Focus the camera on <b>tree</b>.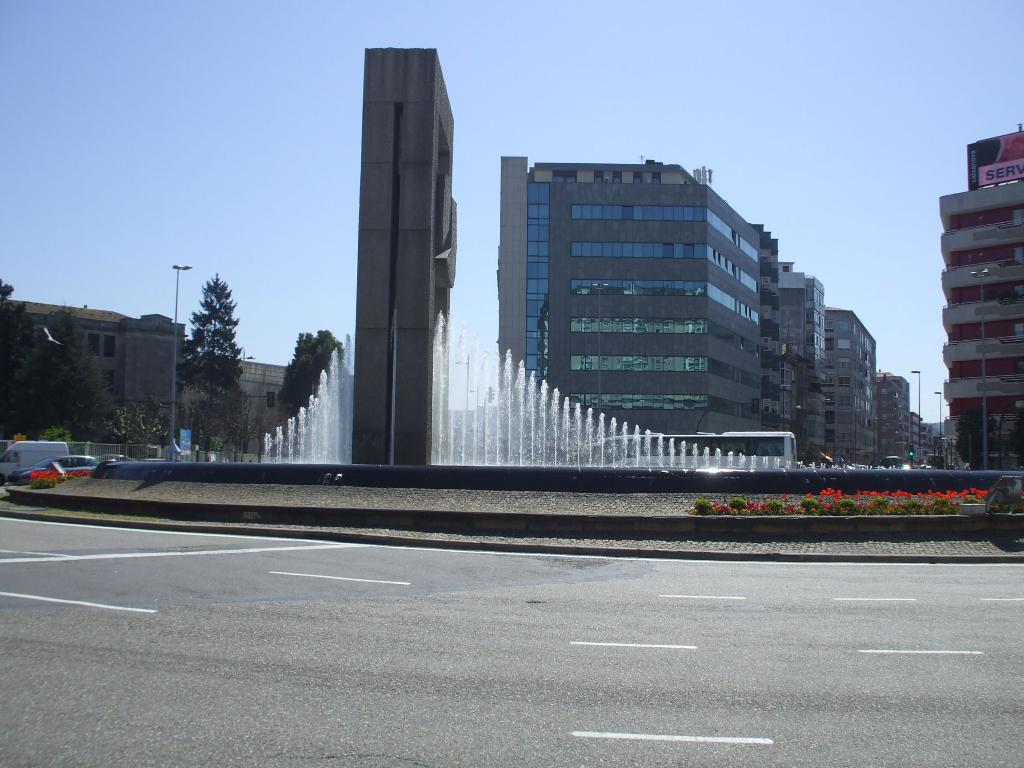
Focus region: pyautogui.locateOnScreen(273, 325, 346, 426).
